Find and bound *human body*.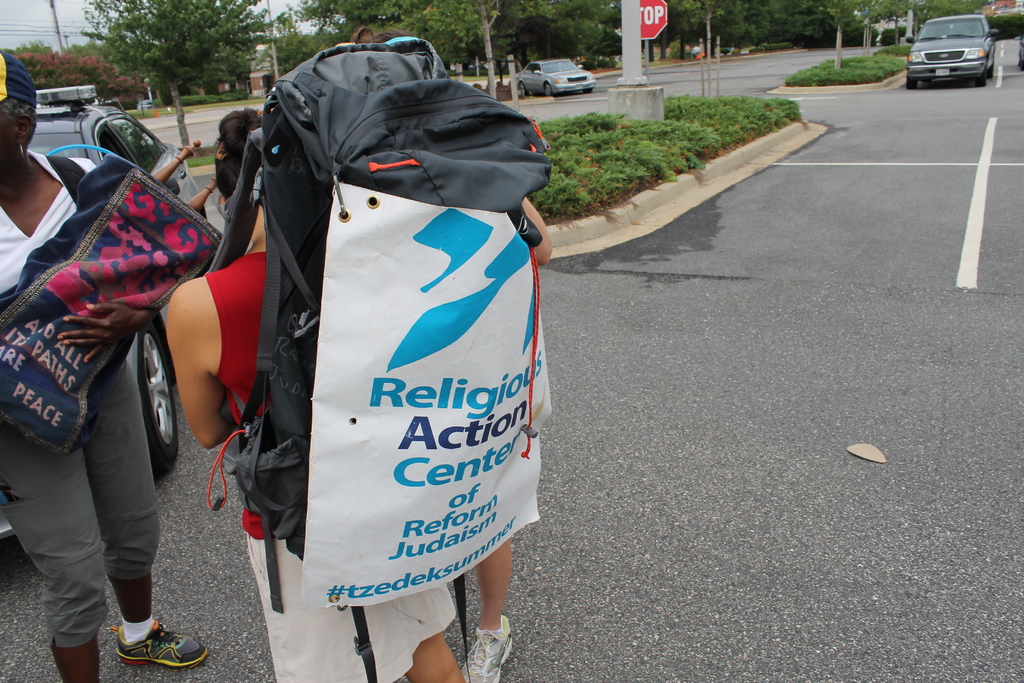
Bound: 166/98/465/682.
